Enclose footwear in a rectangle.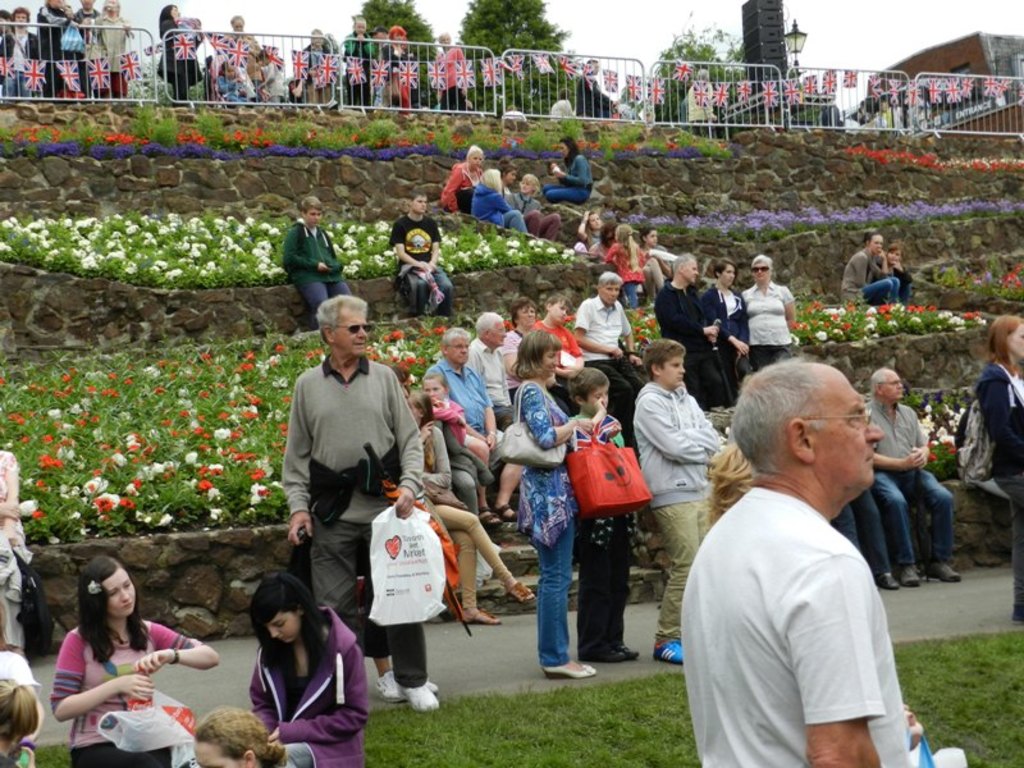
locate(376, 673, 407, 704).
